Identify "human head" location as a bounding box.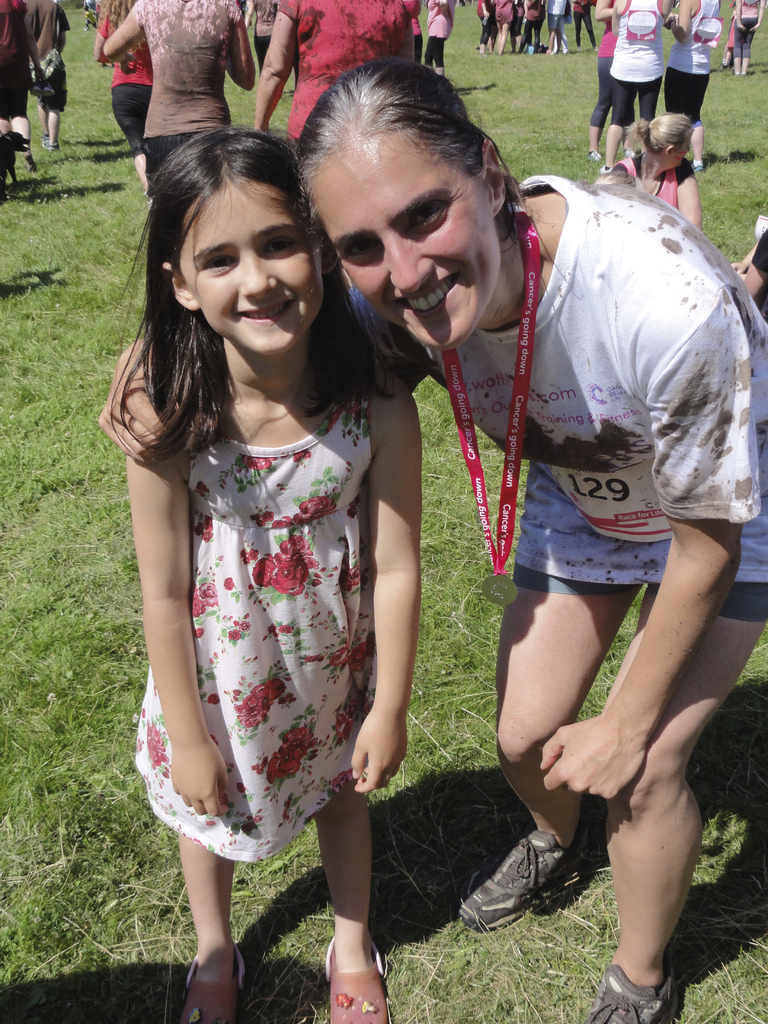
[296, 57, 504, 351].
